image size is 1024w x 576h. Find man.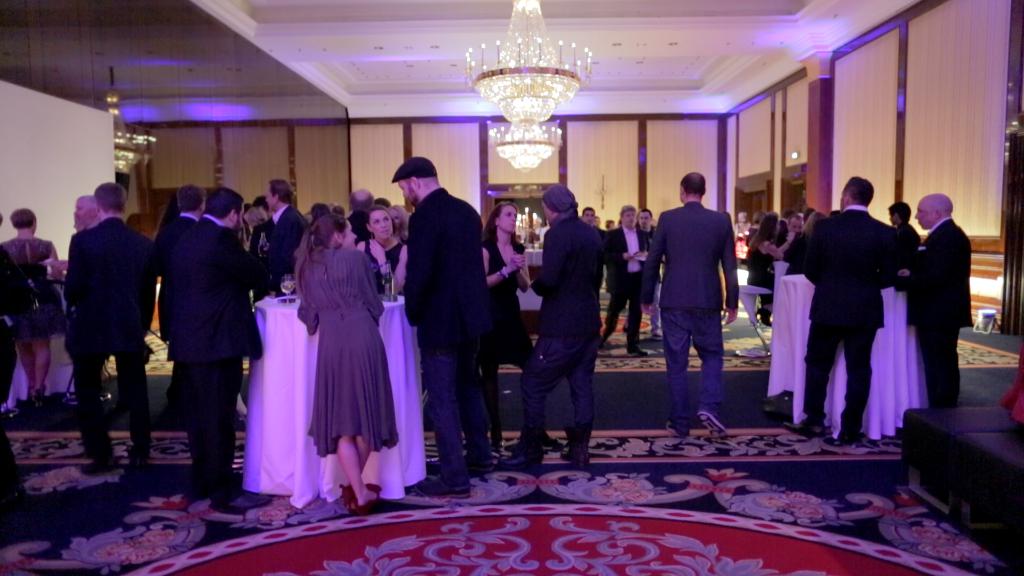
<bbox>64, 177, 163, 471</bbox>.
